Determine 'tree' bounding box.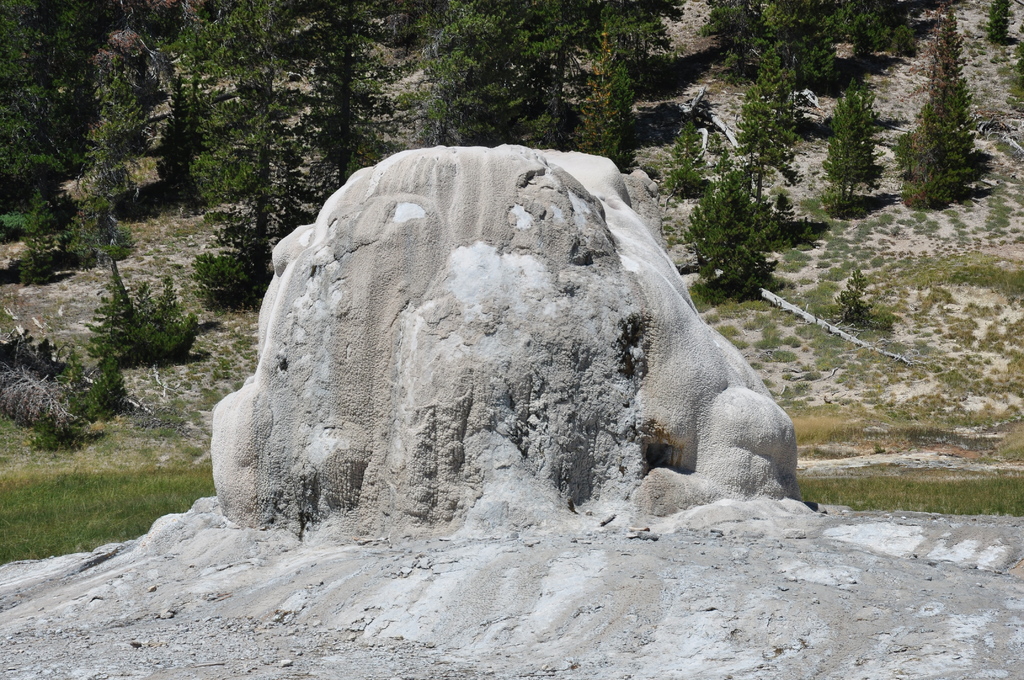
Determined: region(295, 14, 483, 190).
